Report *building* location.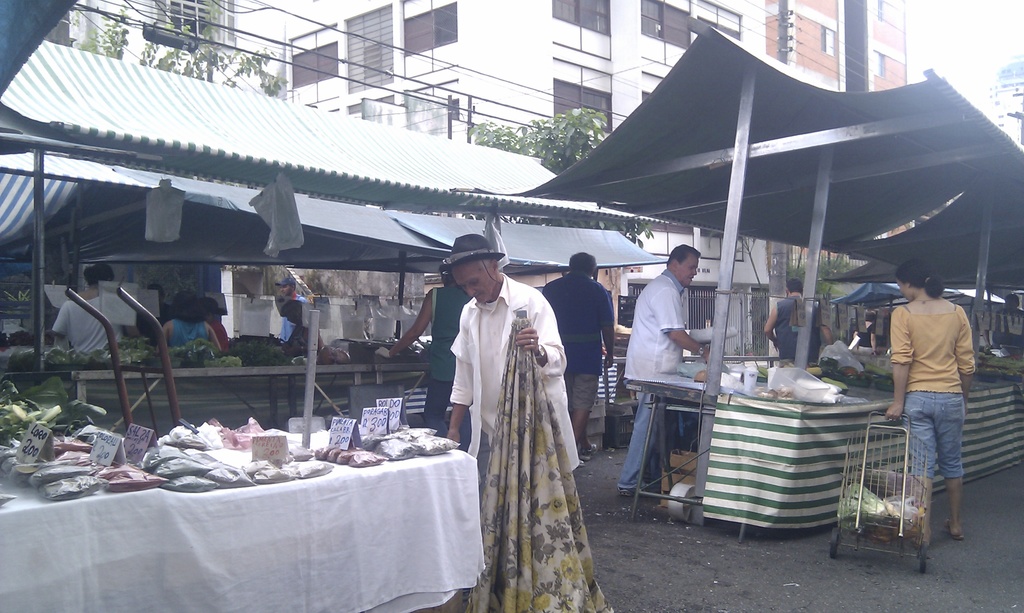
Report: bbox=(1, 0, 321, 110).
